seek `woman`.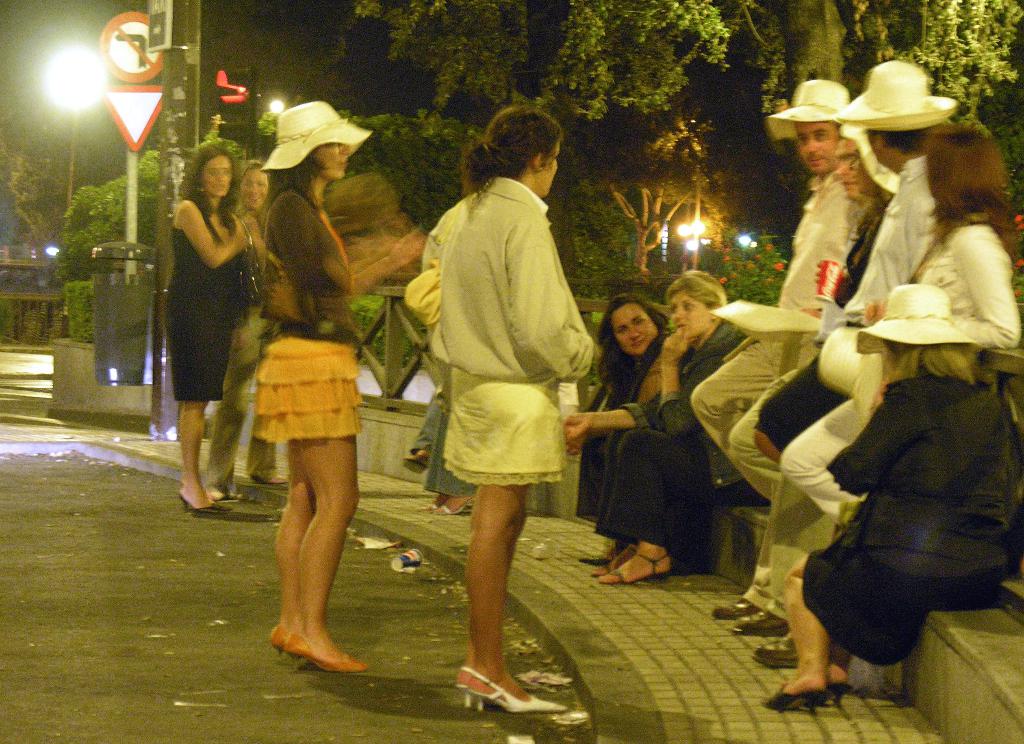
bbox=[432, 107, 607, 718].
